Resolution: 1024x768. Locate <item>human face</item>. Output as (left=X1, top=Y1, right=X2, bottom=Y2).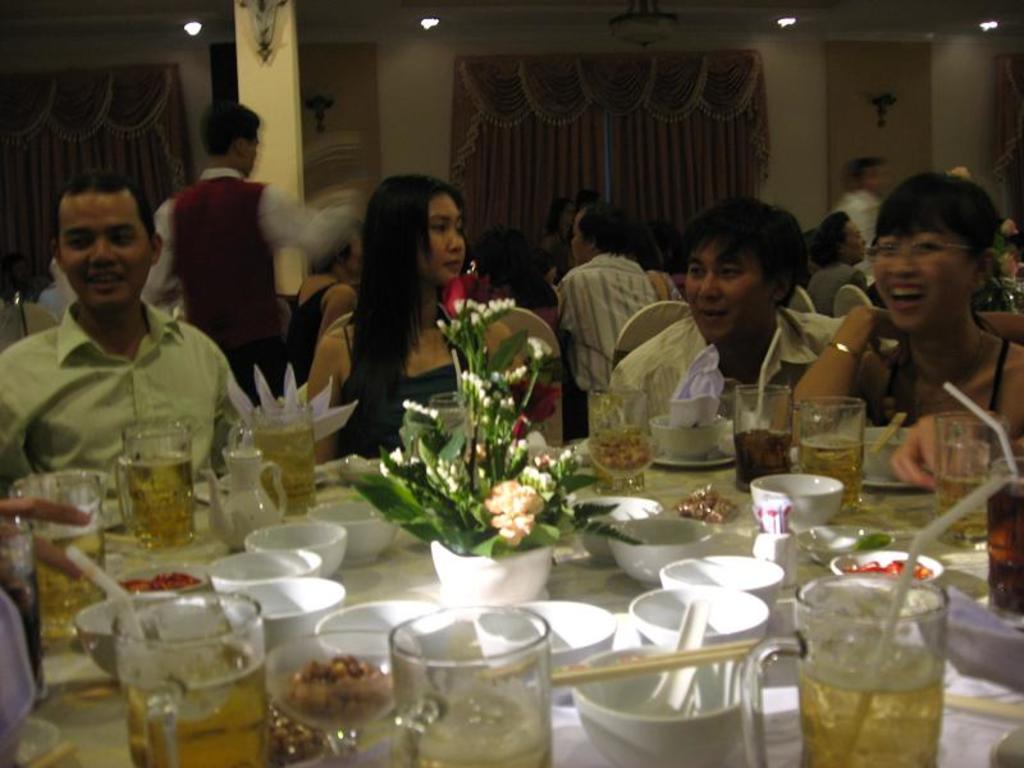
(left=677, top=236, right=774, bottom=348).
